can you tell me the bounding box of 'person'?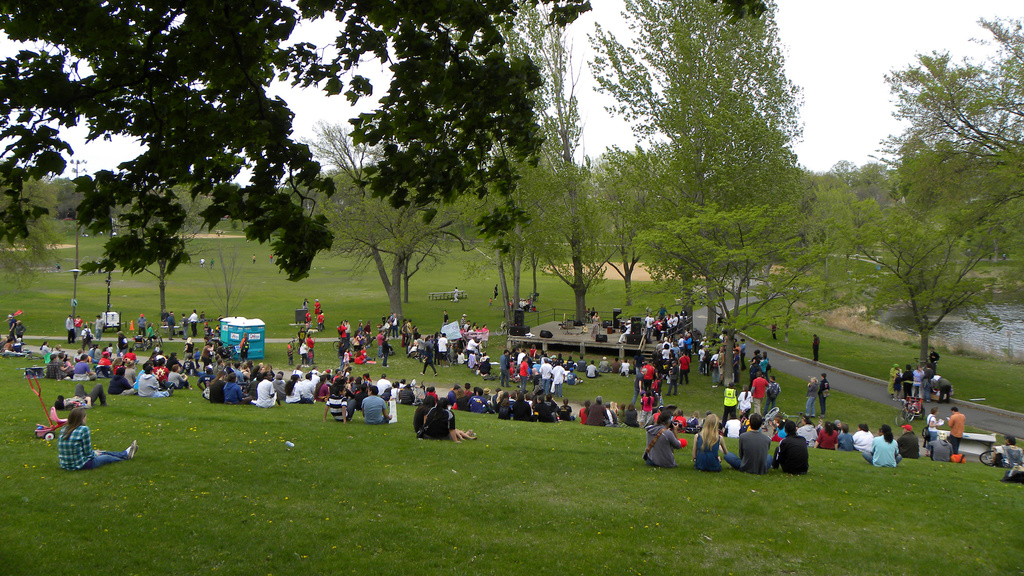
(left=719, top=420, right=770, bottom=470).
